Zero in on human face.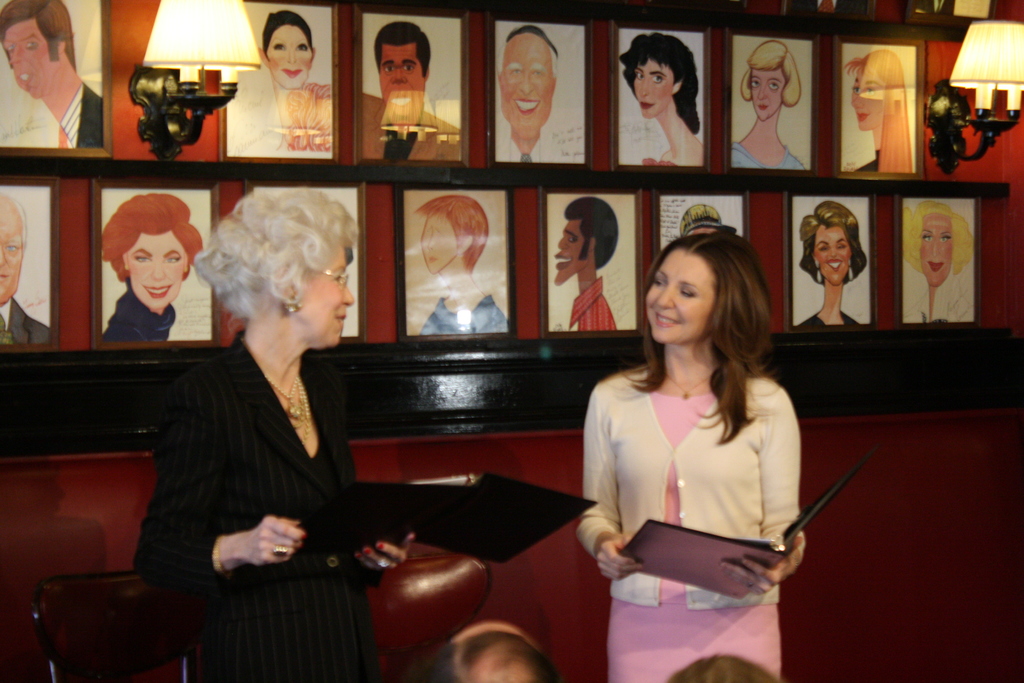
Zeroed in: pyautogui.locateOnScreen(268, 28, 308, 90).
